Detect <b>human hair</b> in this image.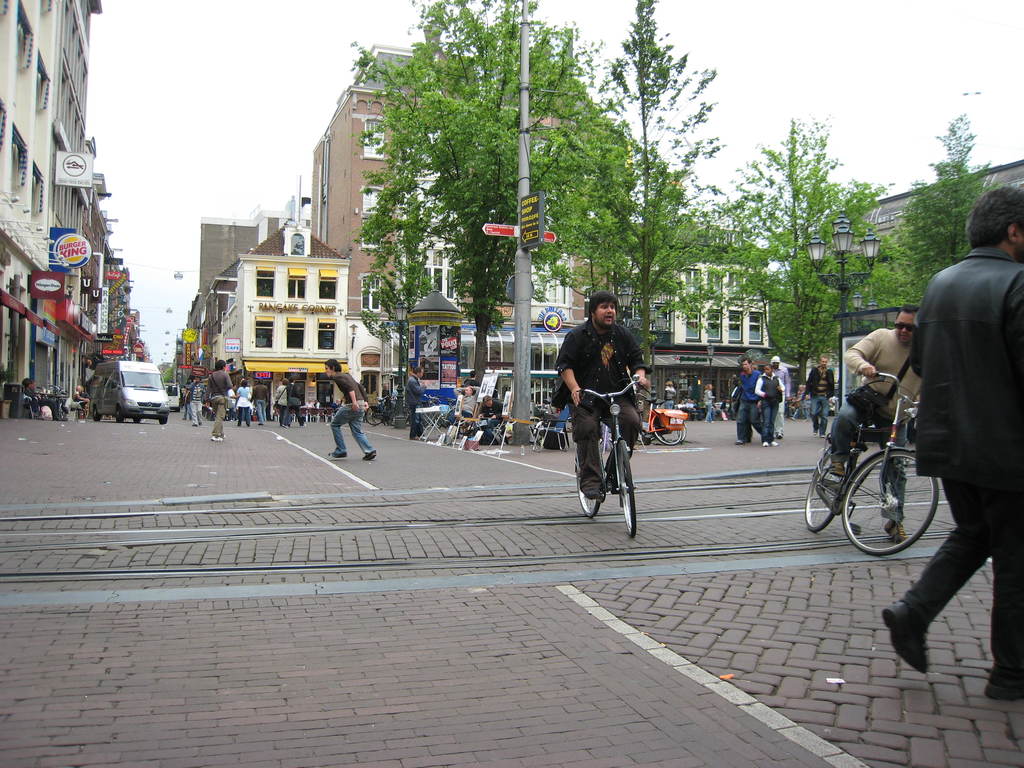
Detection: 740/355/751/363.
